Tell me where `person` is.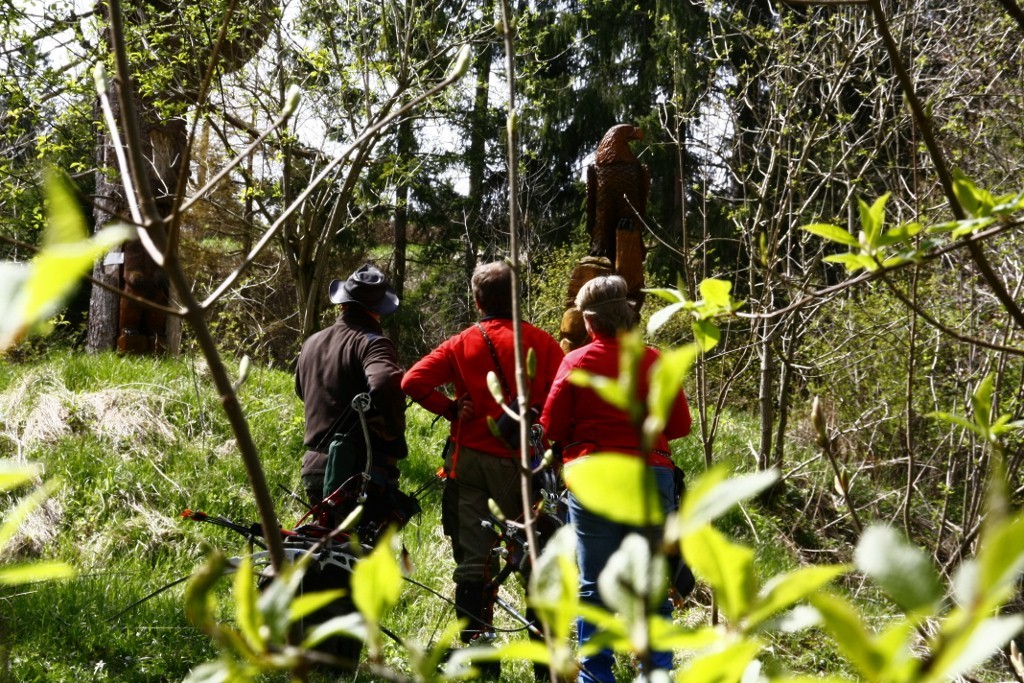
`person` is at region(395, 255, 581, 682).
